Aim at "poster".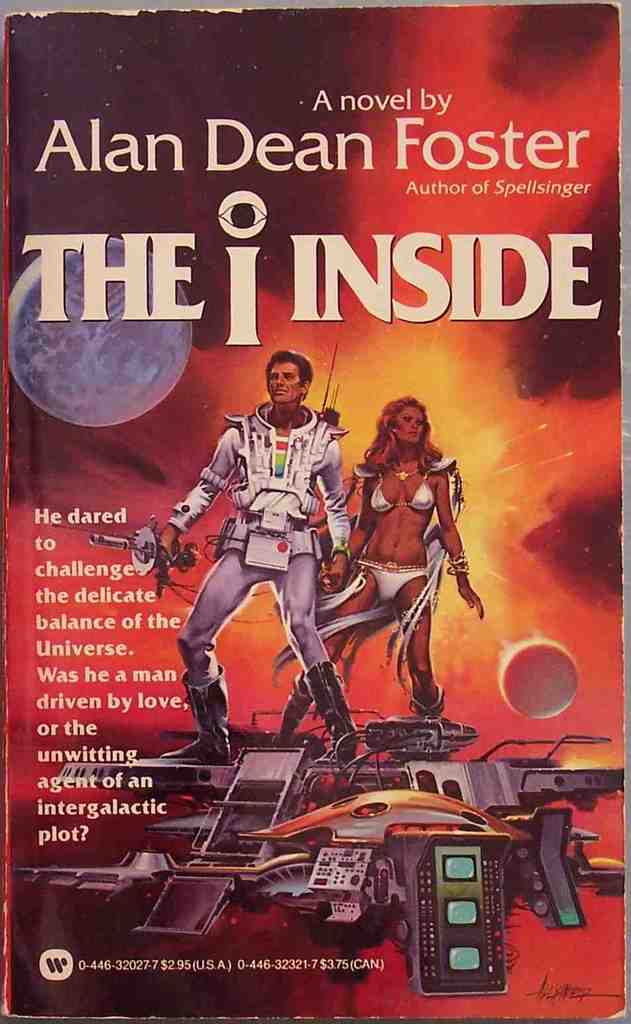
Aimed at {"left": 0, "top": 0, "right": 630, "bottom": 1023}.
